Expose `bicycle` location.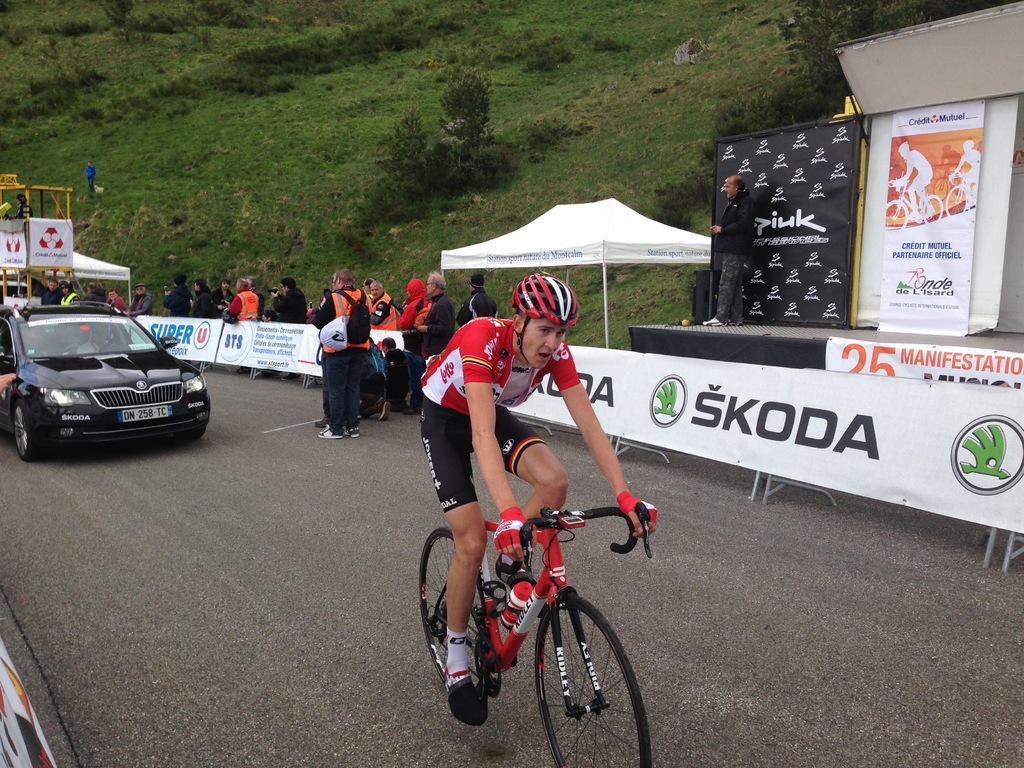
Exposed at BBox(408, 467, 657, 746).
